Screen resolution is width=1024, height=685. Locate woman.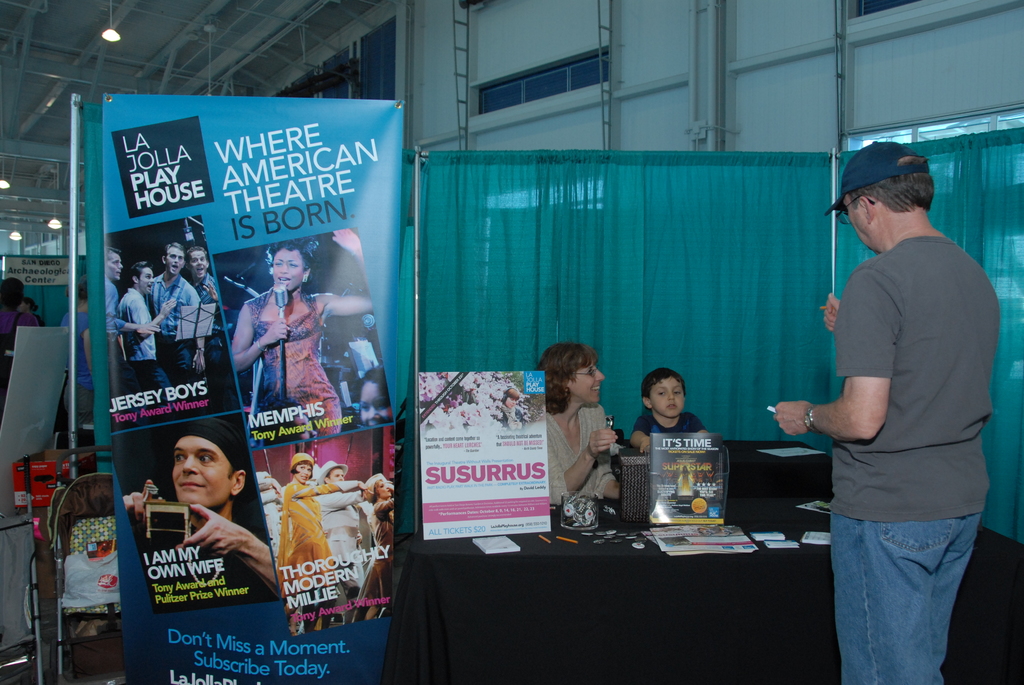
x1=358 y1=480 x2=396 y2=617.
